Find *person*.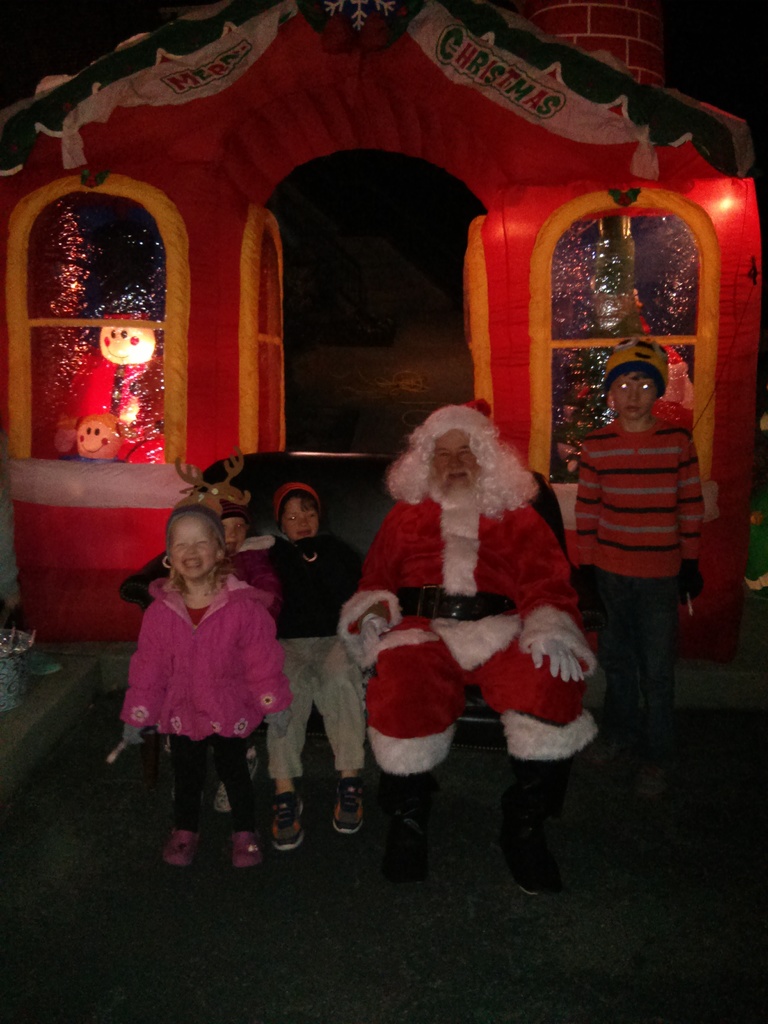
bbox=(239, 473, 386, 861).
